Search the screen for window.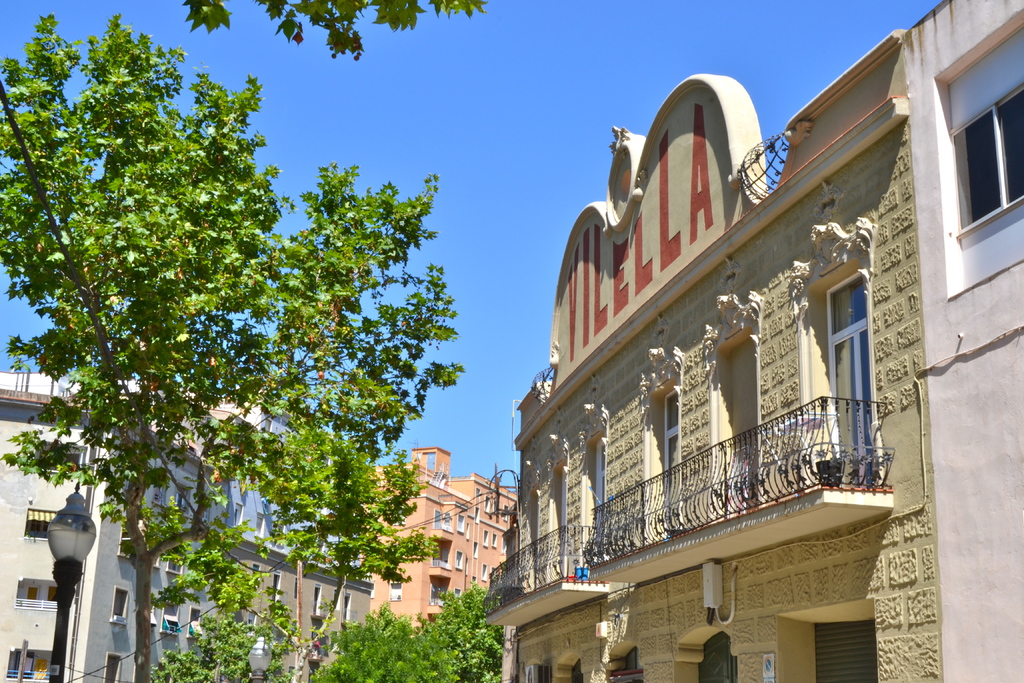
Found at [left=493, top=532, right=499, bottom=548].
